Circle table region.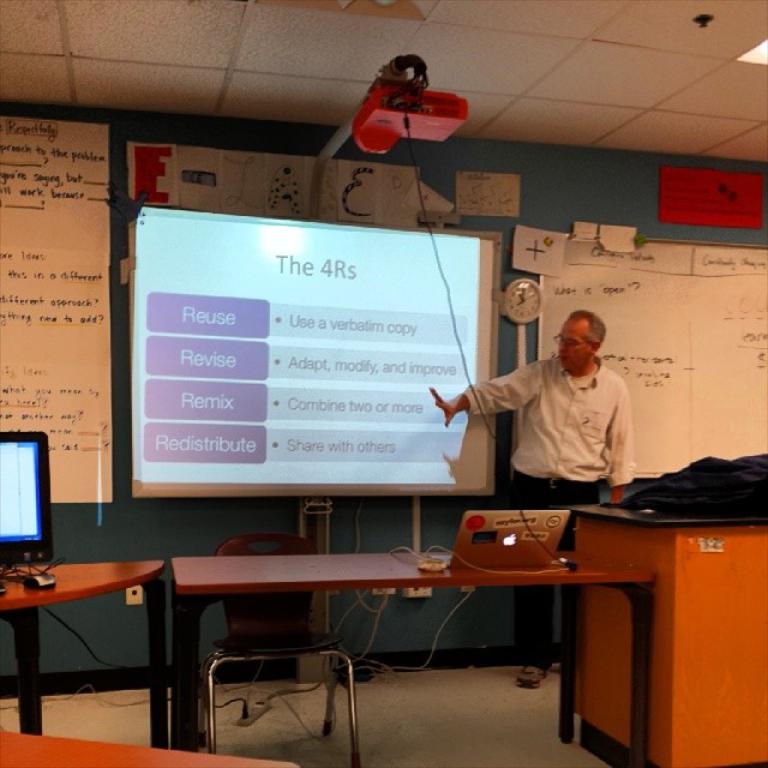
Region: (562,506,767,767).
